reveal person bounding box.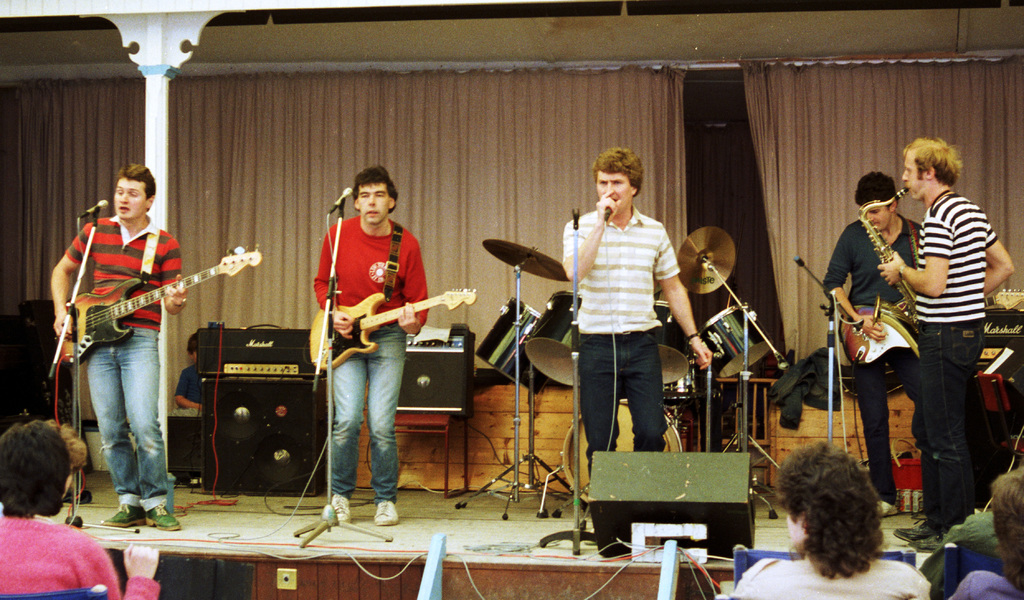
Revealed: [312,157,428,527].
